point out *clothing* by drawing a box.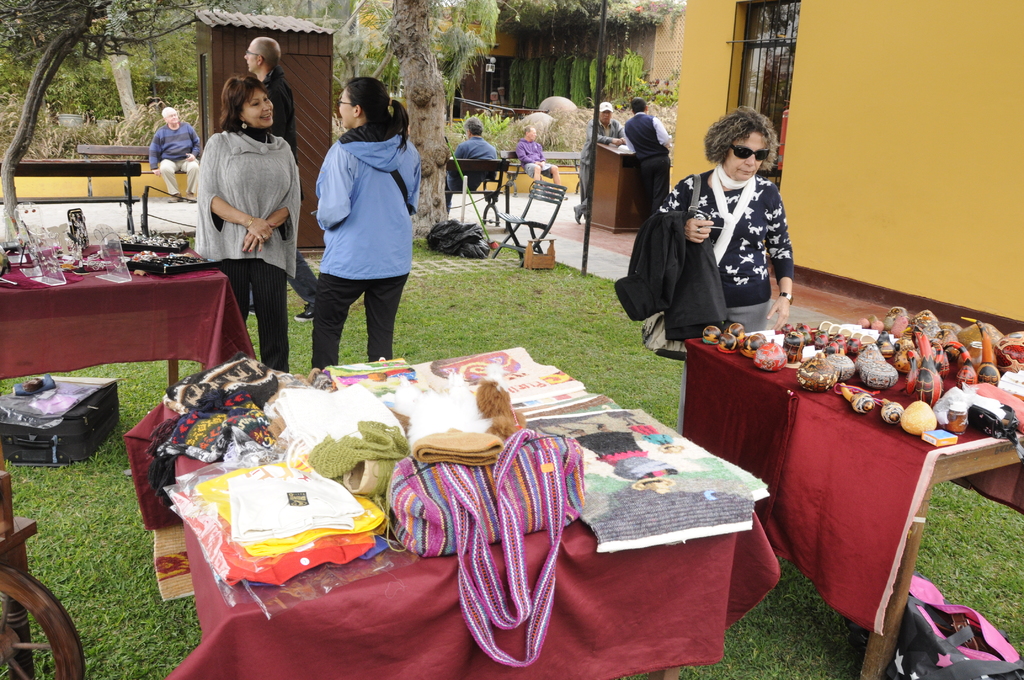
<box>626,113,672,220</box>.
